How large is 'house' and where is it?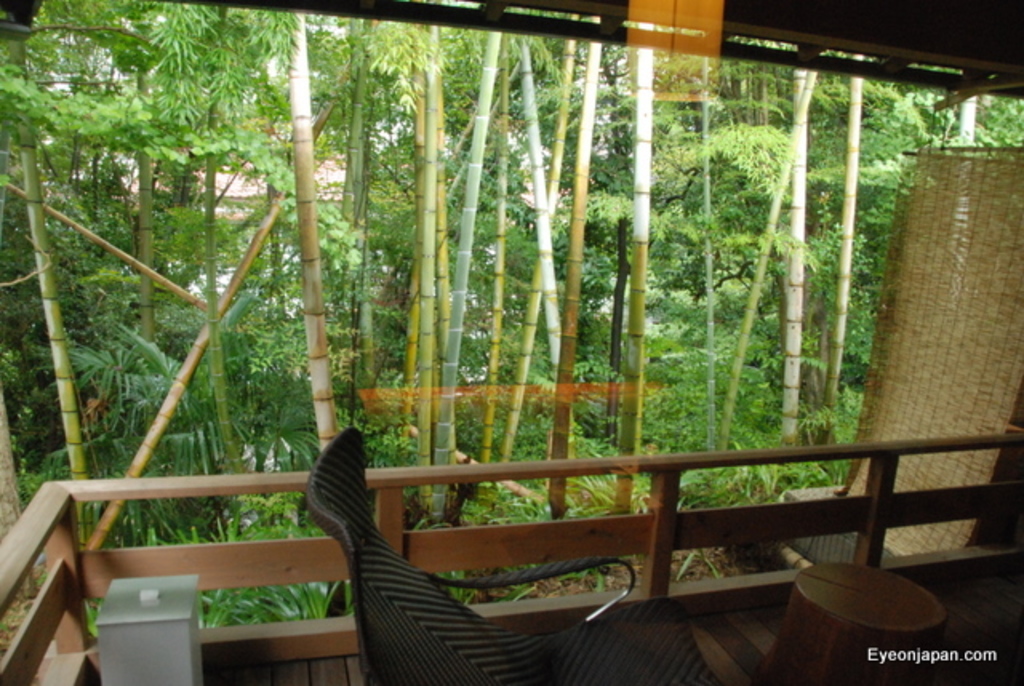
Bounding box: (0,0,1022,684).
